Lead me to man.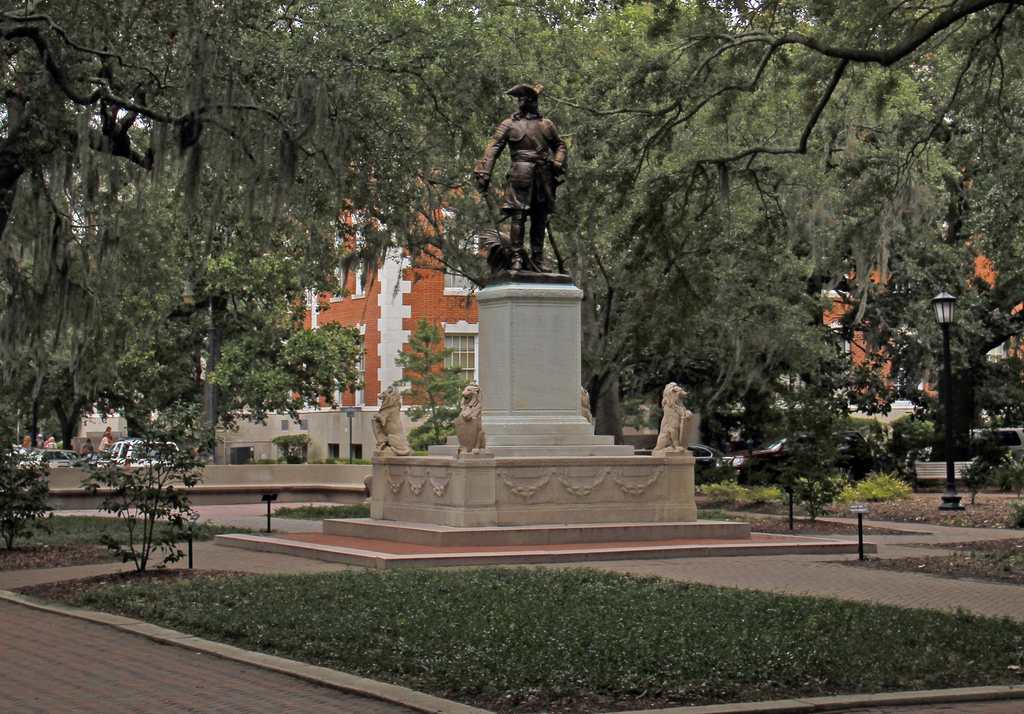
Lead to bbox=(474, 77, 570, 271).
